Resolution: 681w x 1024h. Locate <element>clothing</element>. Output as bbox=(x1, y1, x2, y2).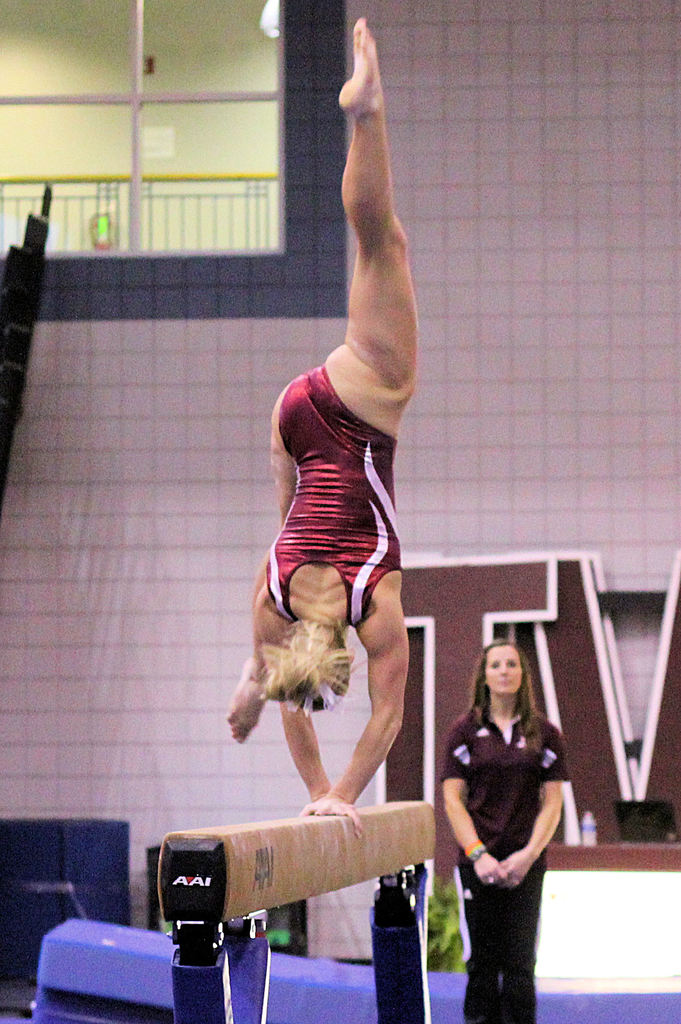
bbox=(441, 666, 566, 969).
